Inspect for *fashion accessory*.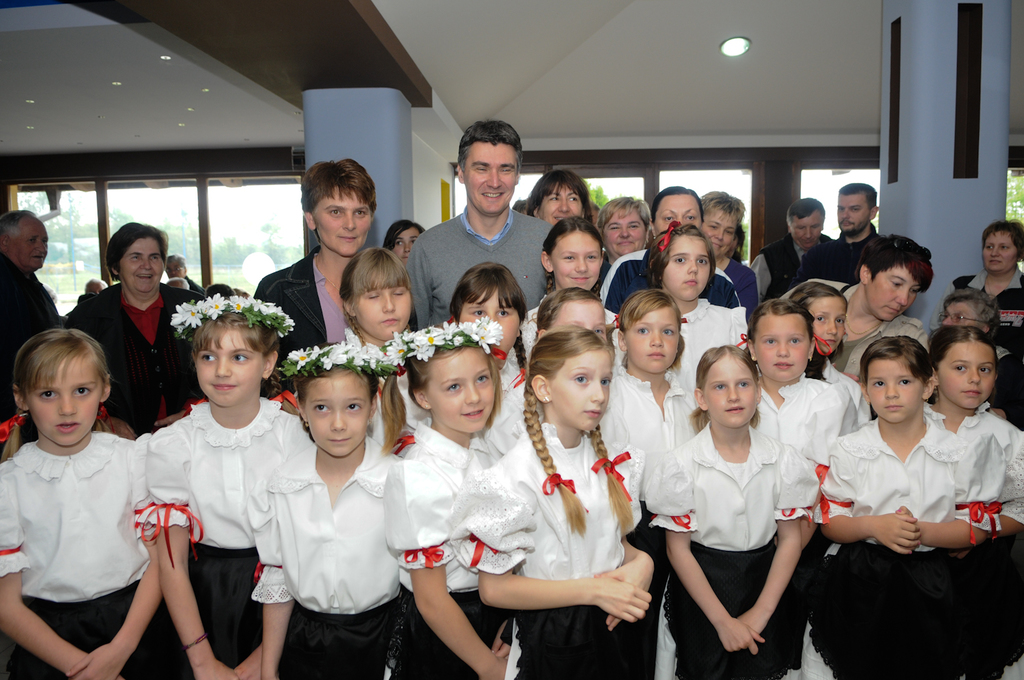
Inspection: 279,341,395,380.
